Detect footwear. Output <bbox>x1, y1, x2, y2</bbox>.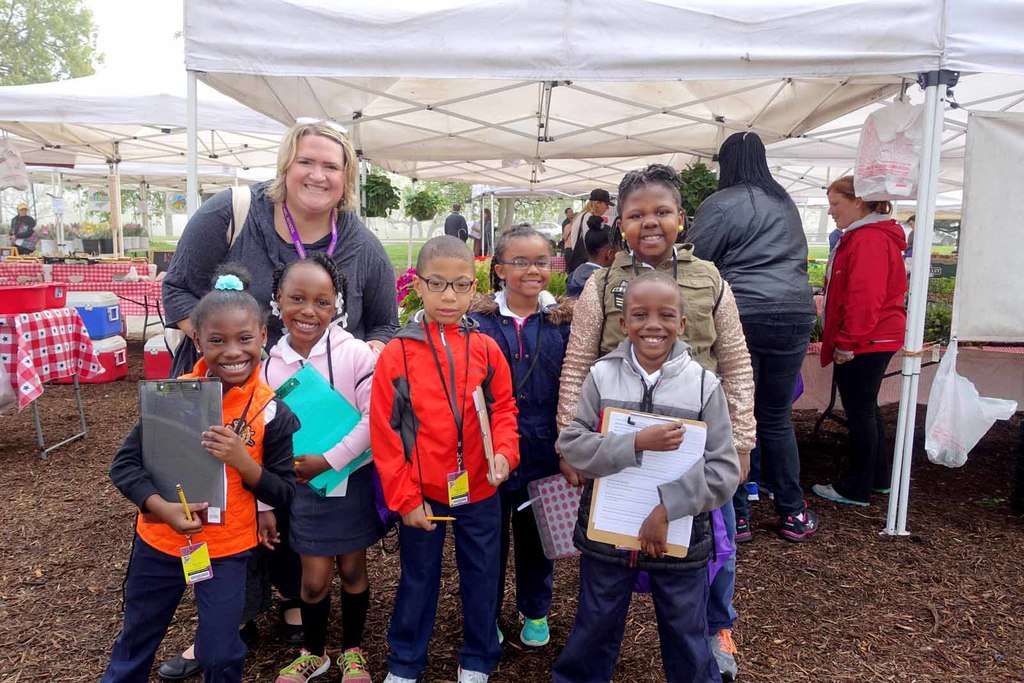
<bbox>496, 619, 504, 644</bbox>.
